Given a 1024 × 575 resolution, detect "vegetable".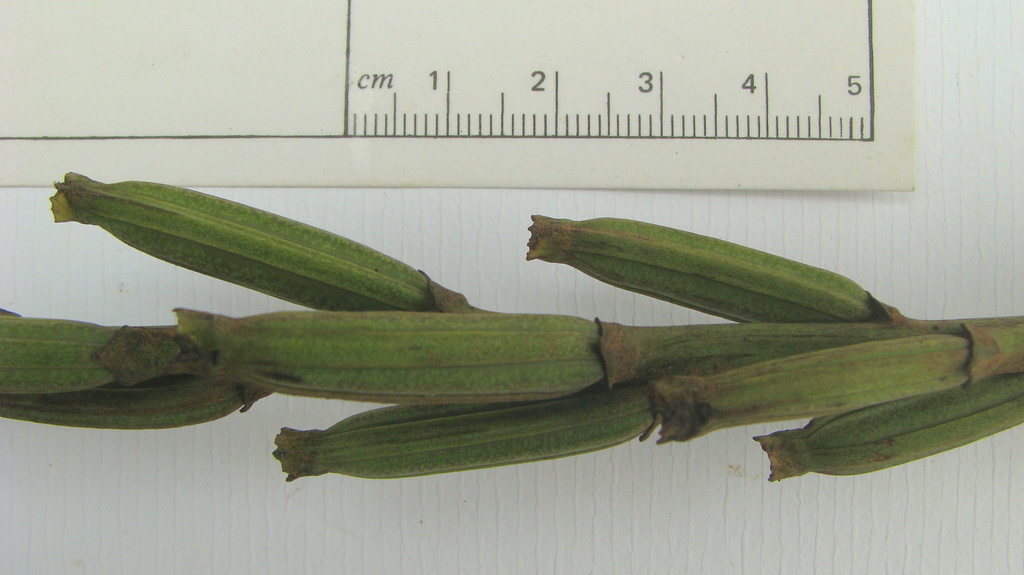
[left=511, top=196, right=903, bottom=344].
